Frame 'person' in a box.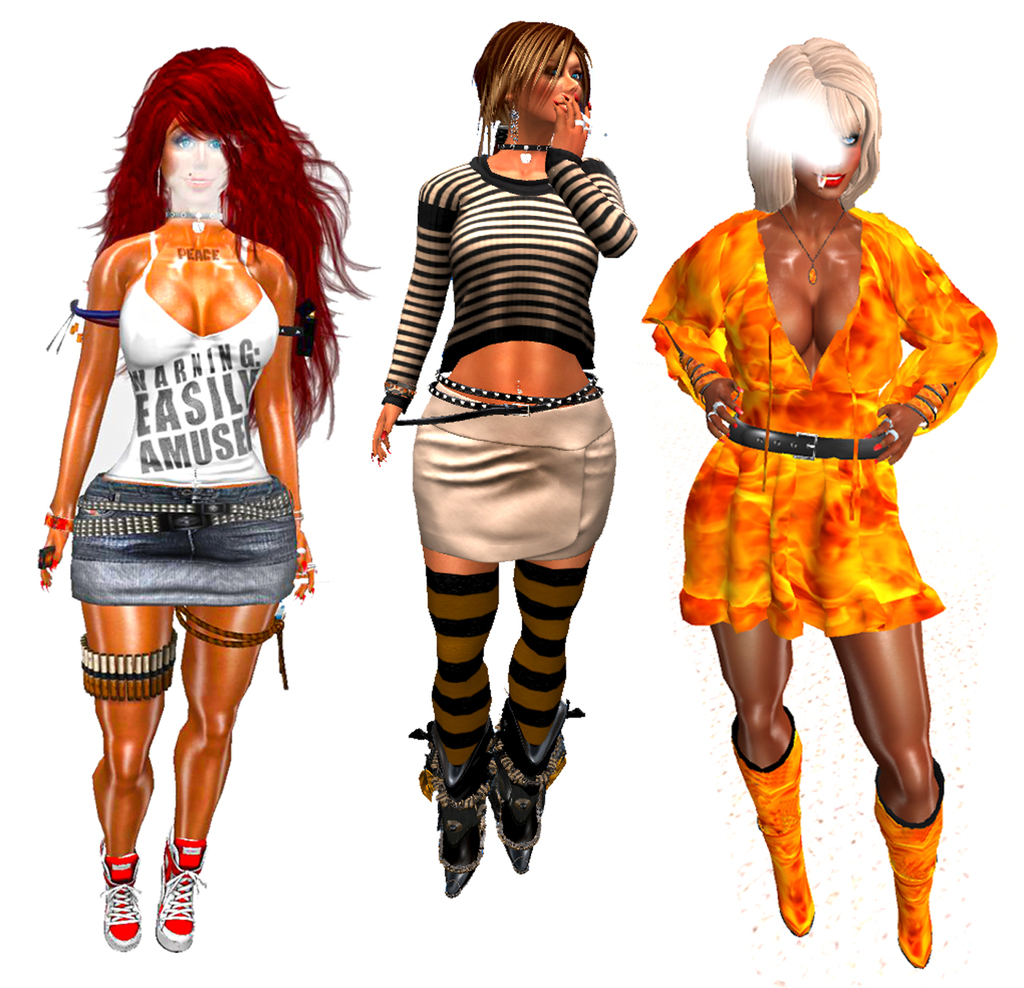
(left=369, top=20, right=639, bottom=899).
